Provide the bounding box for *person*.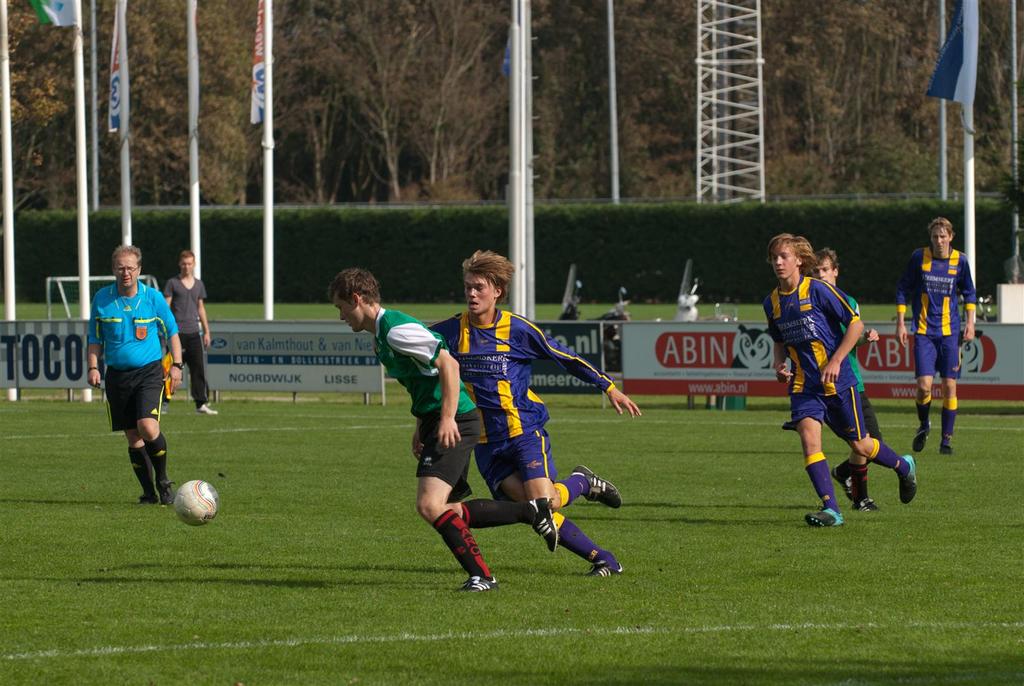
<box>170,246,212,410</box>.
